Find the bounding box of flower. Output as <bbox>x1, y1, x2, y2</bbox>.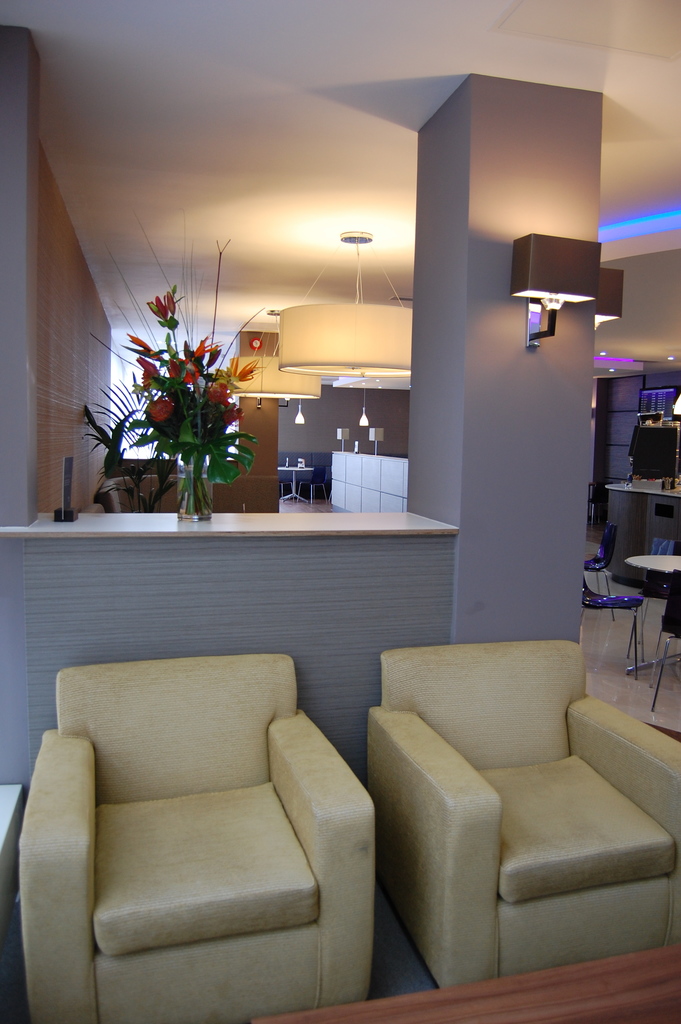
<bbox>205, 375, 229, 404</bbox>.
